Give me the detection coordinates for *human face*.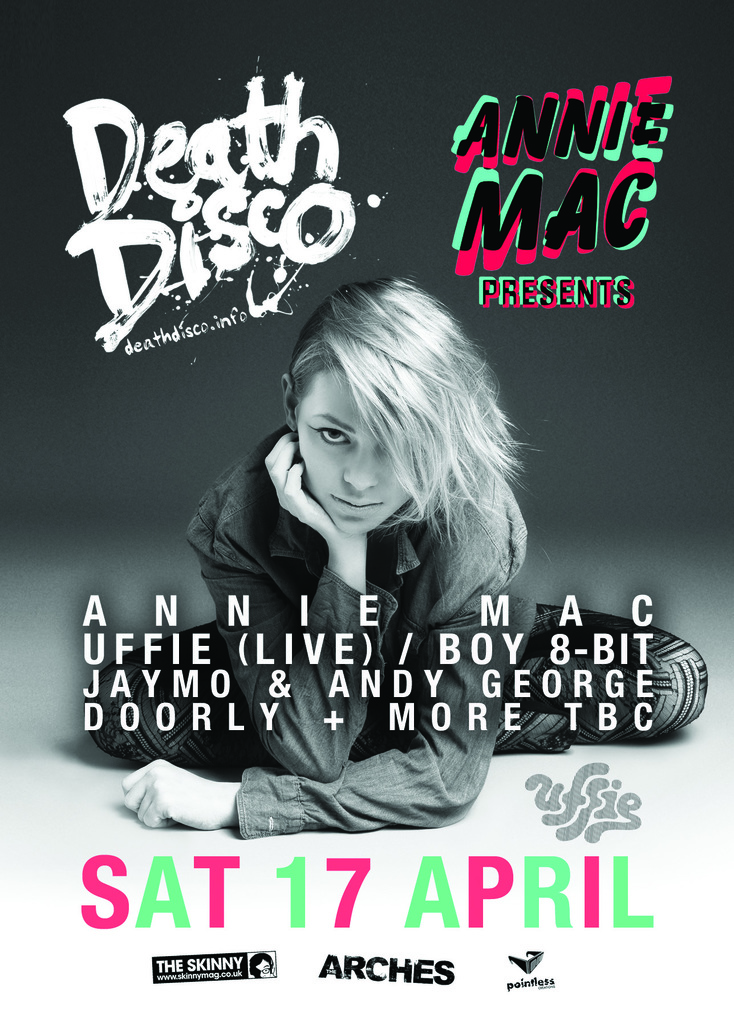
bbox(296, 364, 420, 537).
